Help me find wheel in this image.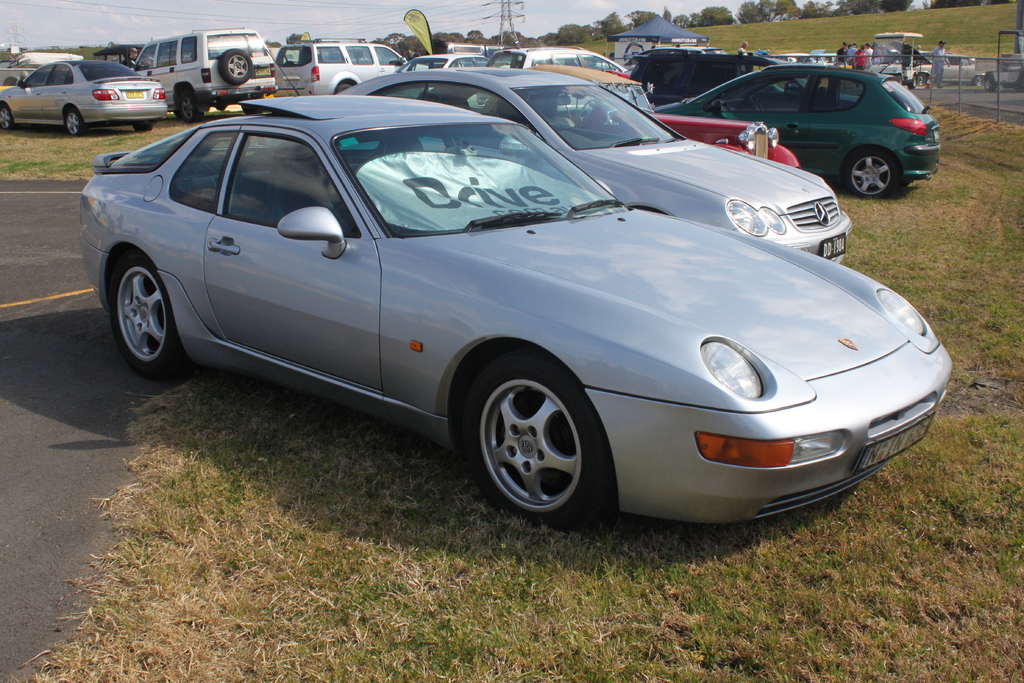
Found it: 240/106/262/118.
